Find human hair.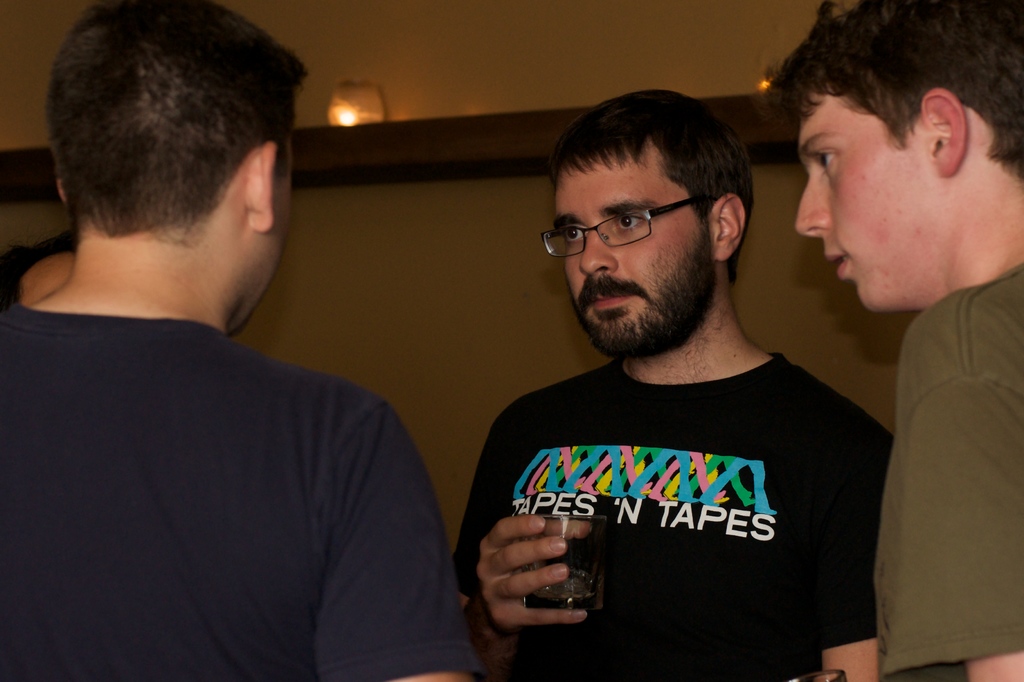
0,228,76,309.
